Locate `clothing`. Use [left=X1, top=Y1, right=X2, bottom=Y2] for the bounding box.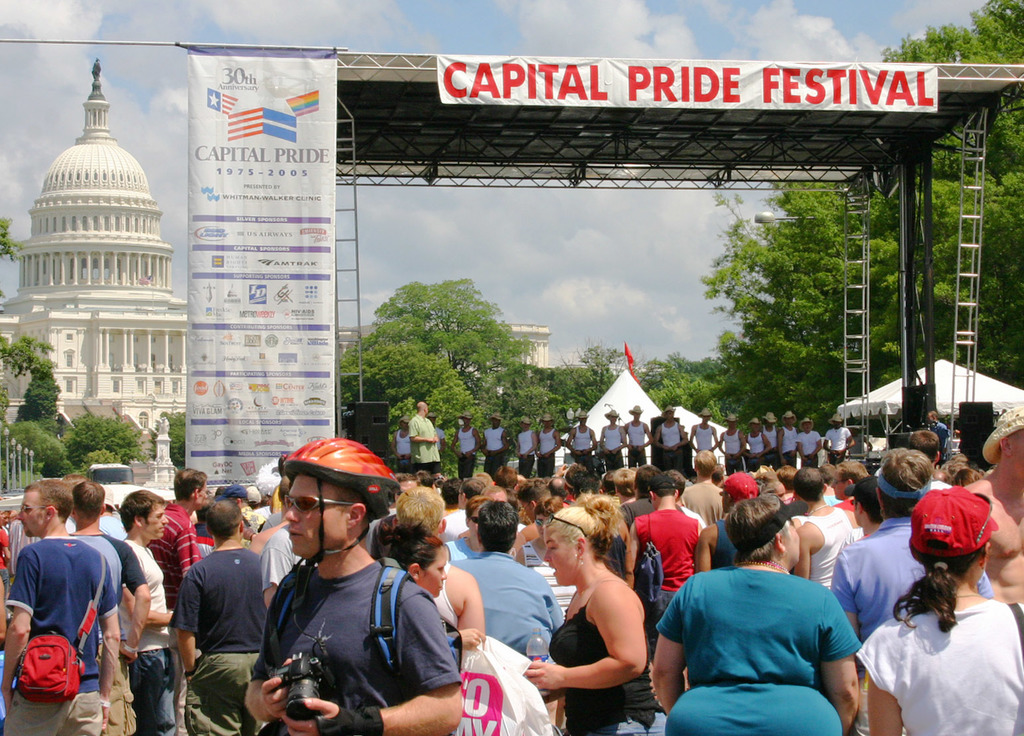
[left=537, top=422, right=553, bottom=472].
